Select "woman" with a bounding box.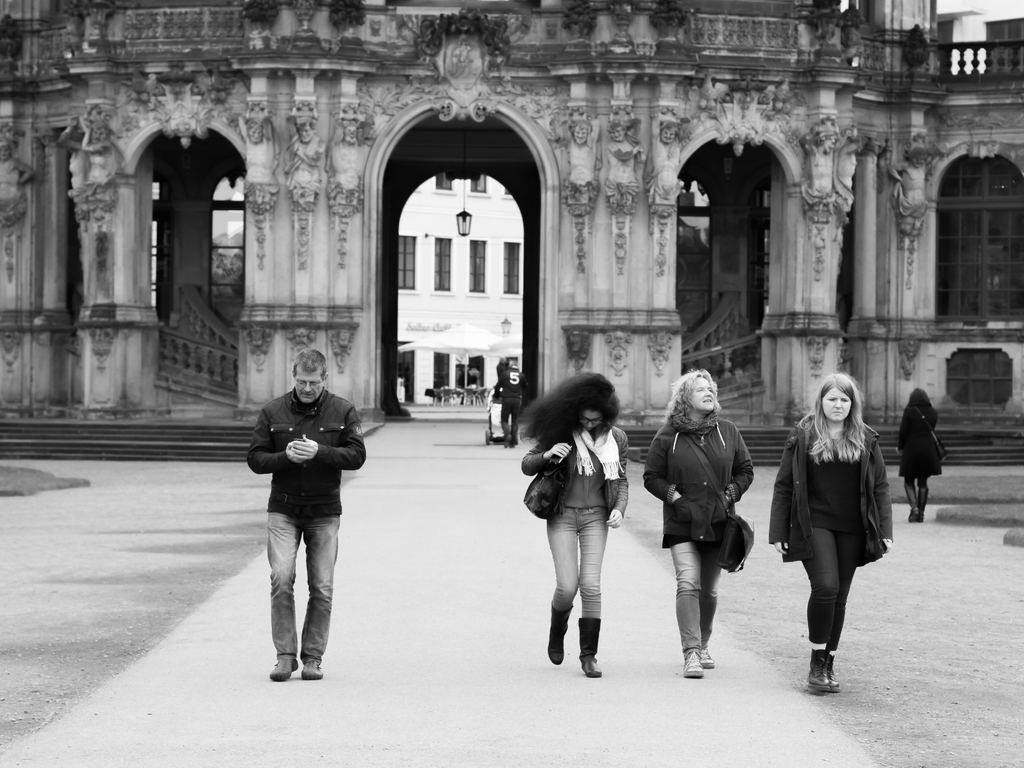
Rect(516, 366, 630, 680).
